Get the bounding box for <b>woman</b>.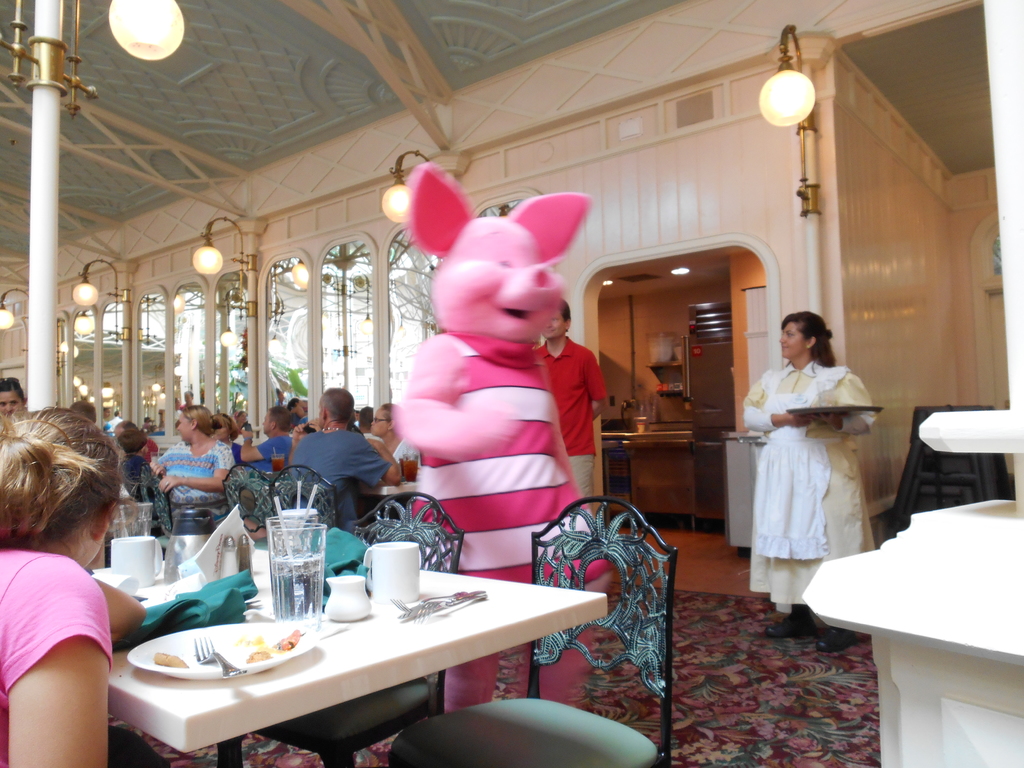
204 408 264 468.
